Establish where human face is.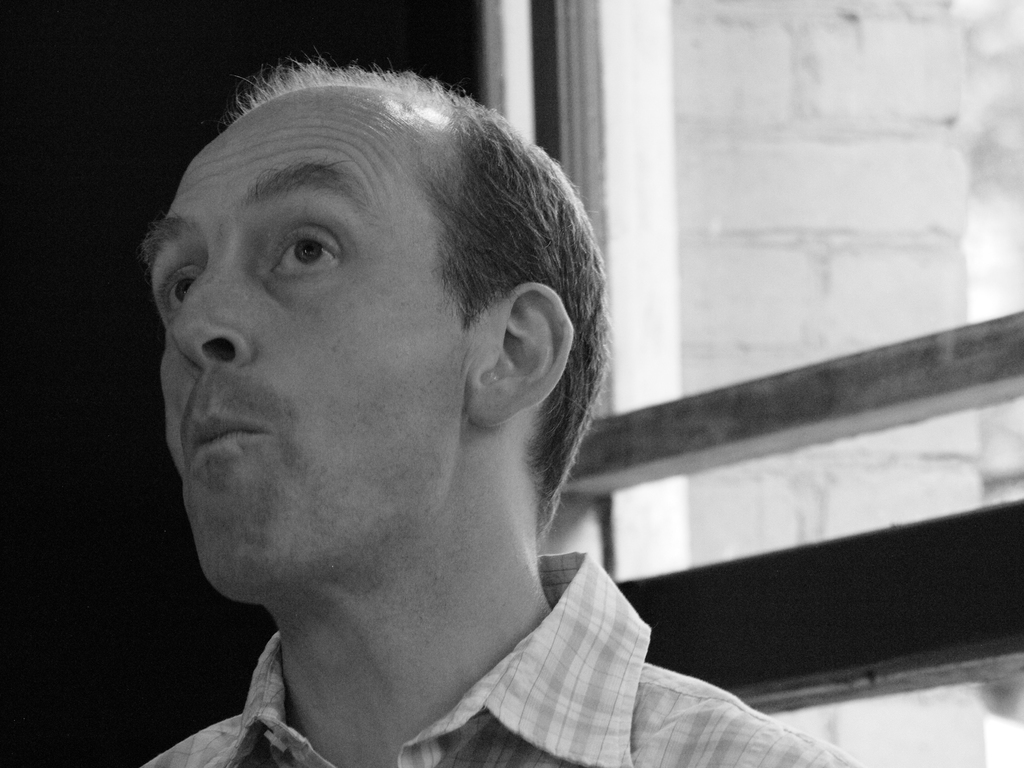
Established at {"left": 142, "top": 104, "right": 462, "bottom": 596}.
